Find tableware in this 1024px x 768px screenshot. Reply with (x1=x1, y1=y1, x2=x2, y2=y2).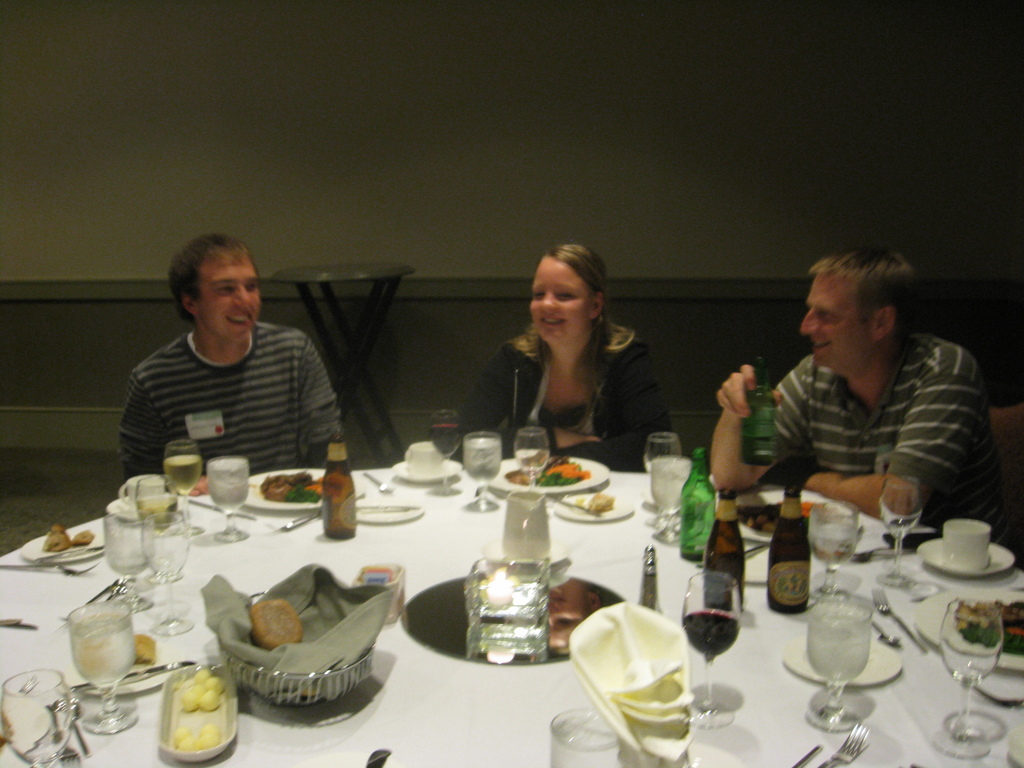
(x1=916, y1=586, x2=1023, y2=672).
